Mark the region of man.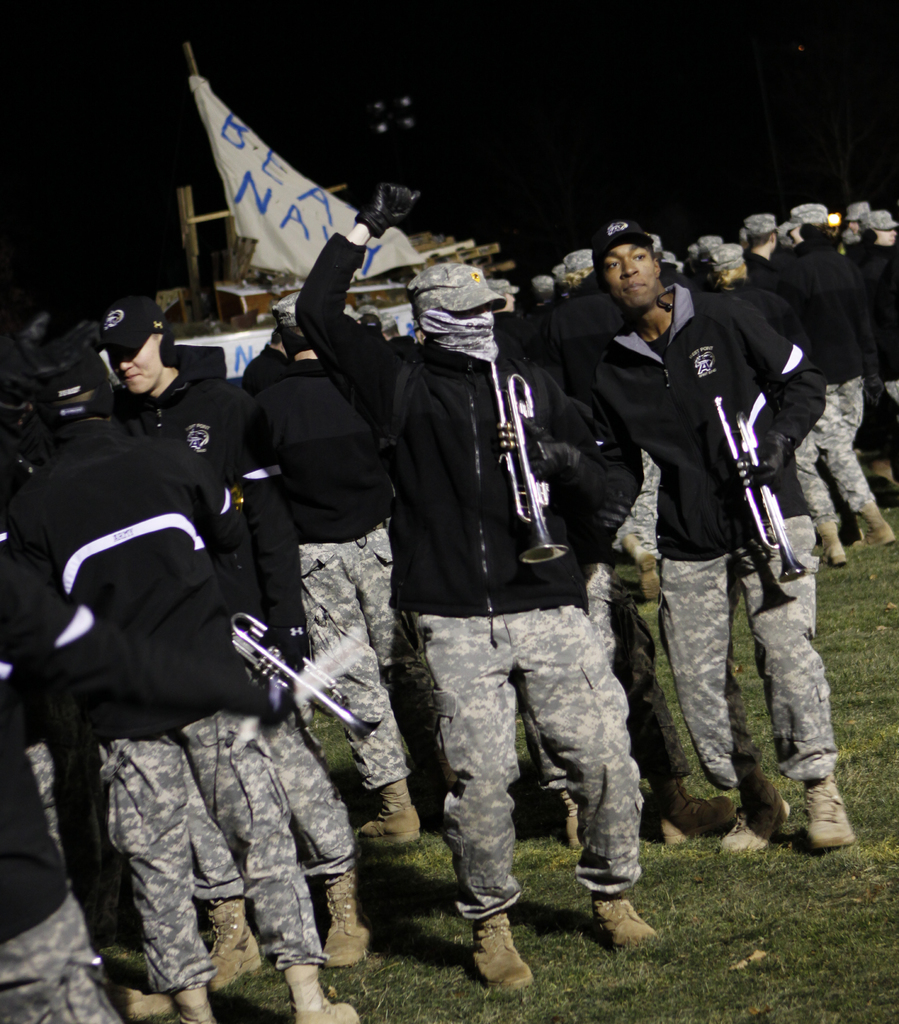
Region: Rect(561, 247, 593, 298).
